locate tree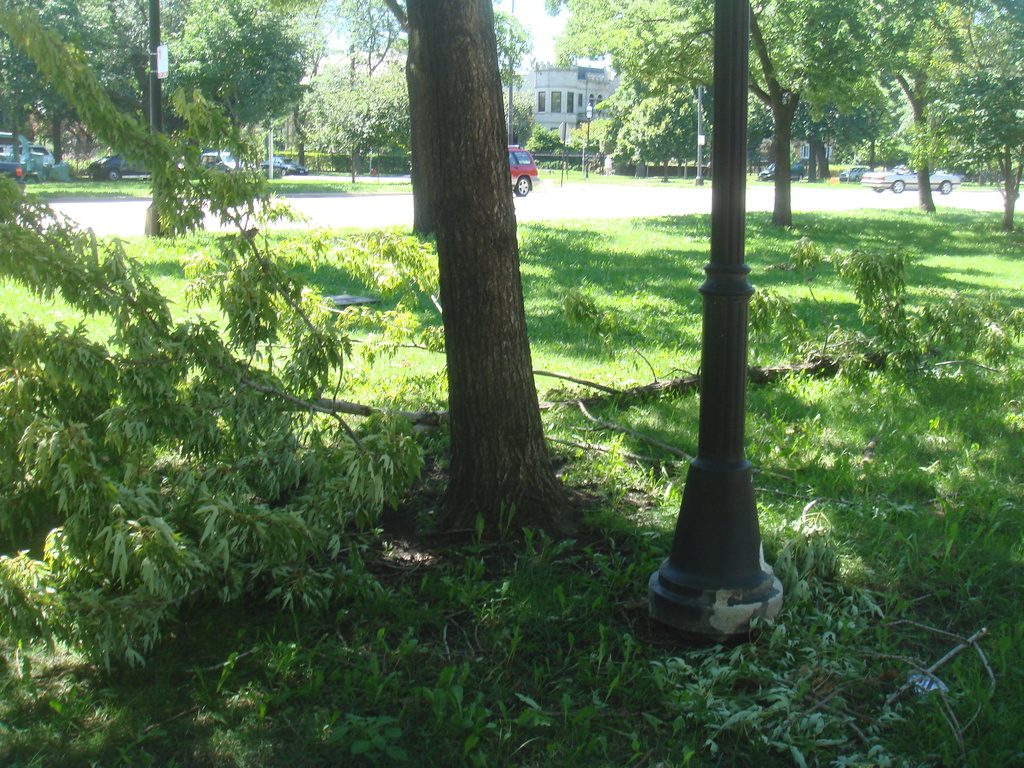
pyautogui.locateOnScreen(164, 1, 303, 170)
